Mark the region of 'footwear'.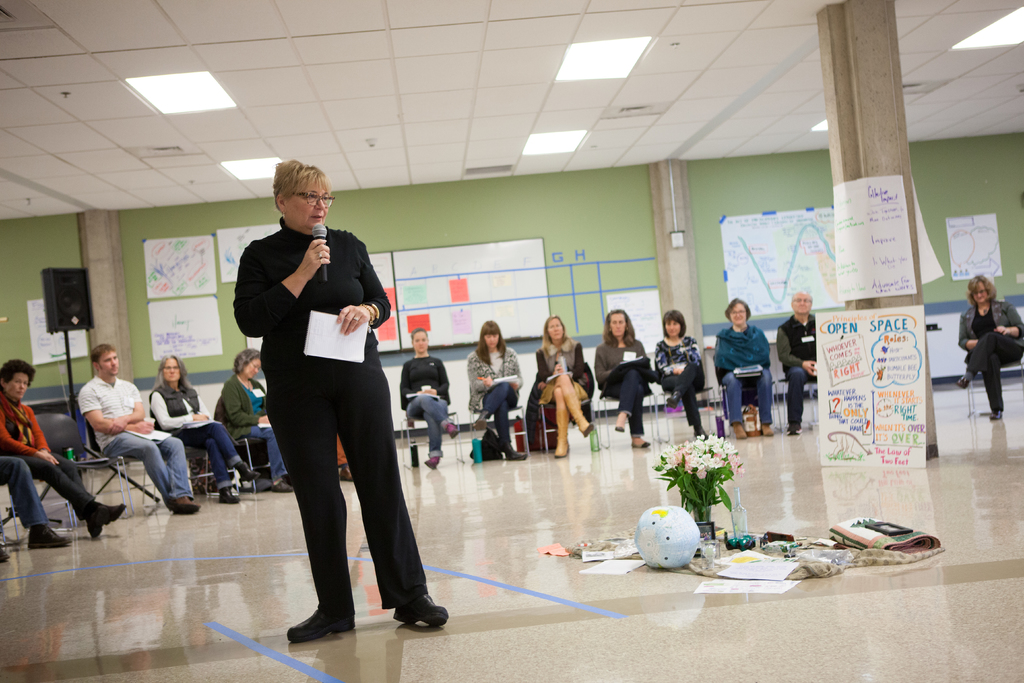
Region: l=88, t=497, r=136, b=541.
